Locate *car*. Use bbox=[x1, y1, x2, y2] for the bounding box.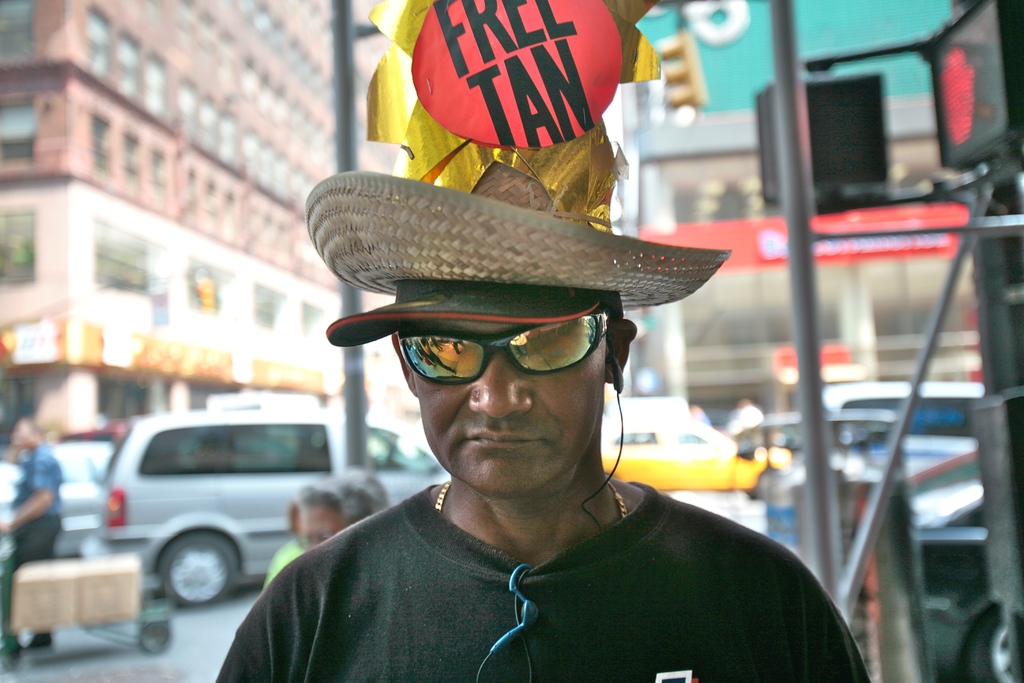
bbox=[838, 445, 1019, 682].
